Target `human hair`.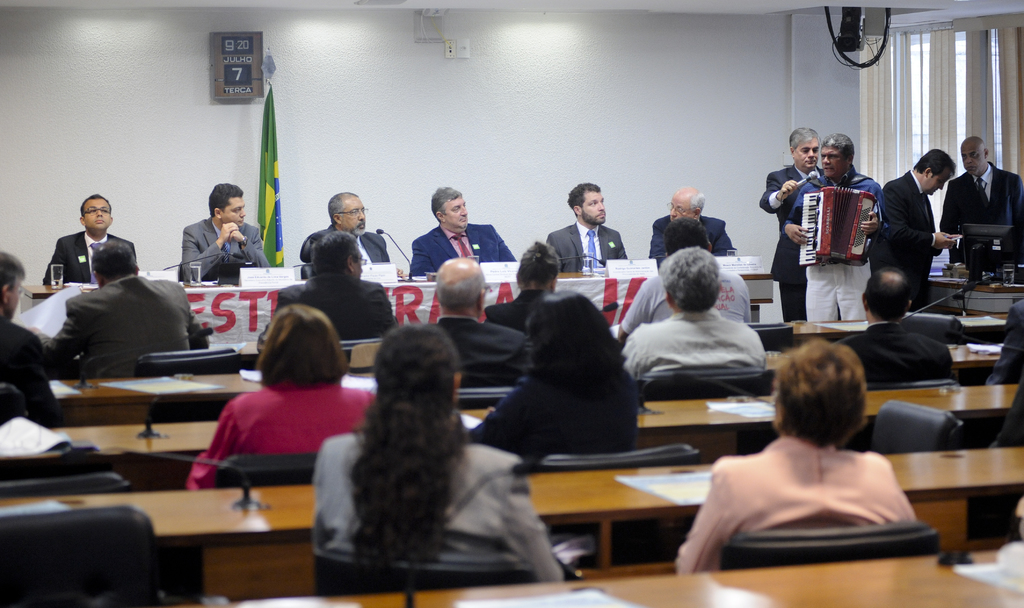
Target region: bbox=(788, 126, 821, 152).
